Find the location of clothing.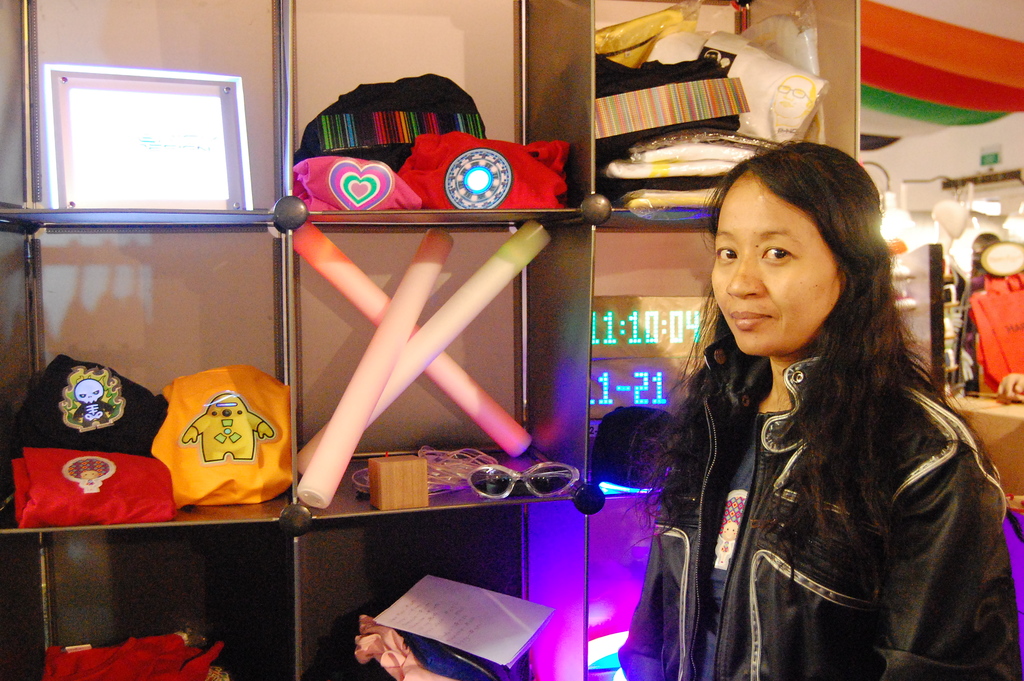
Location: {"x1": 668, "y1": 249, "x2": 1015, "y2": 668}.
